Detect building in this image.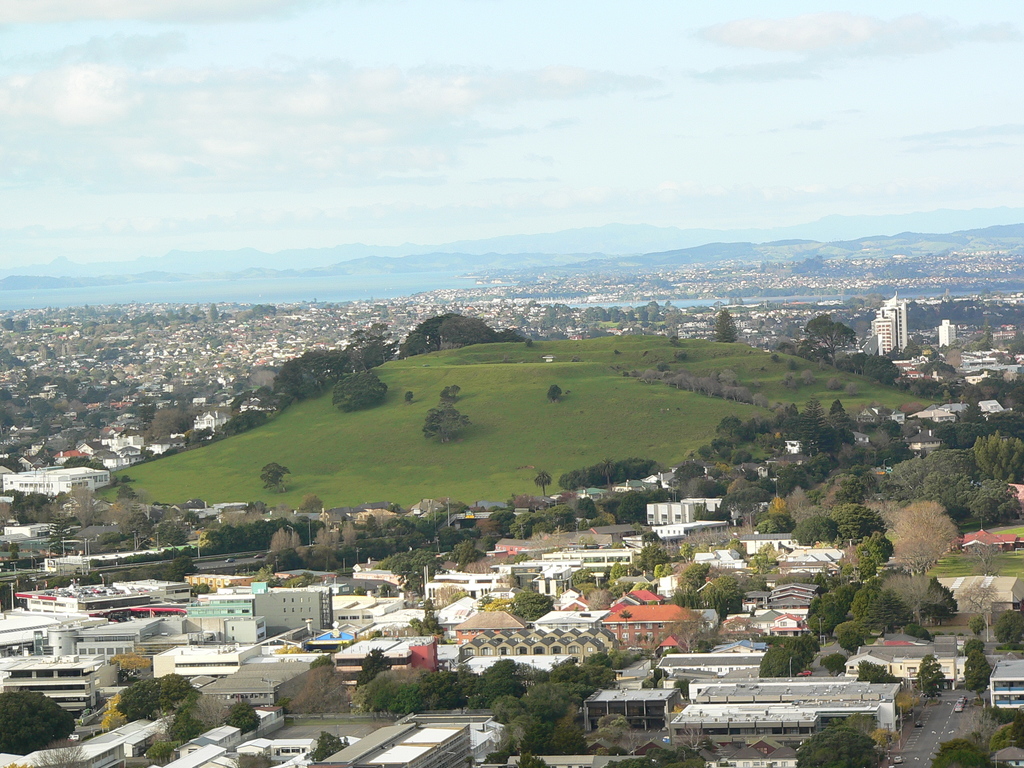
Detection: <region>936, 319, 956, 348</region>.
